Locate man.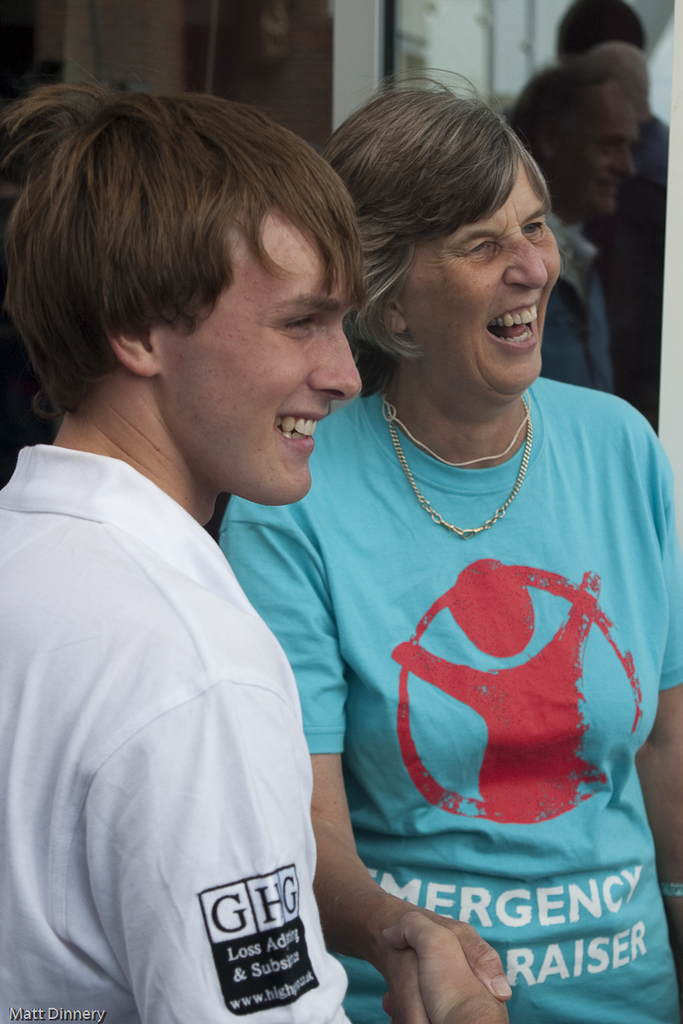
Bounding box: (left=9, top=62, right=445, bottom=1021).
